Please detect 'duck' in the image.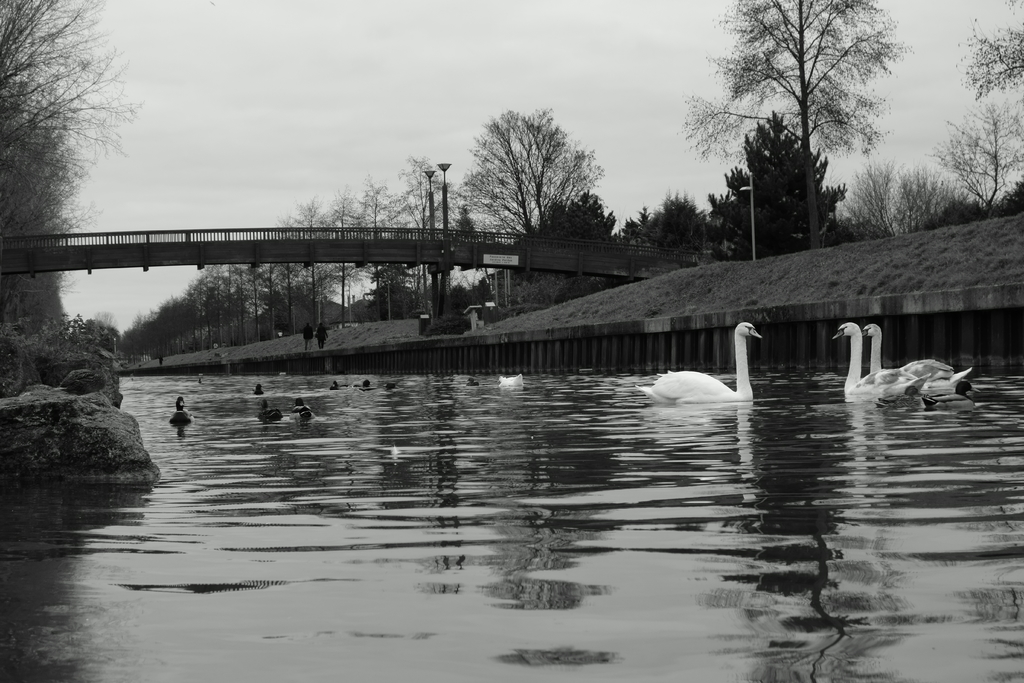
[257,399,284,425].
